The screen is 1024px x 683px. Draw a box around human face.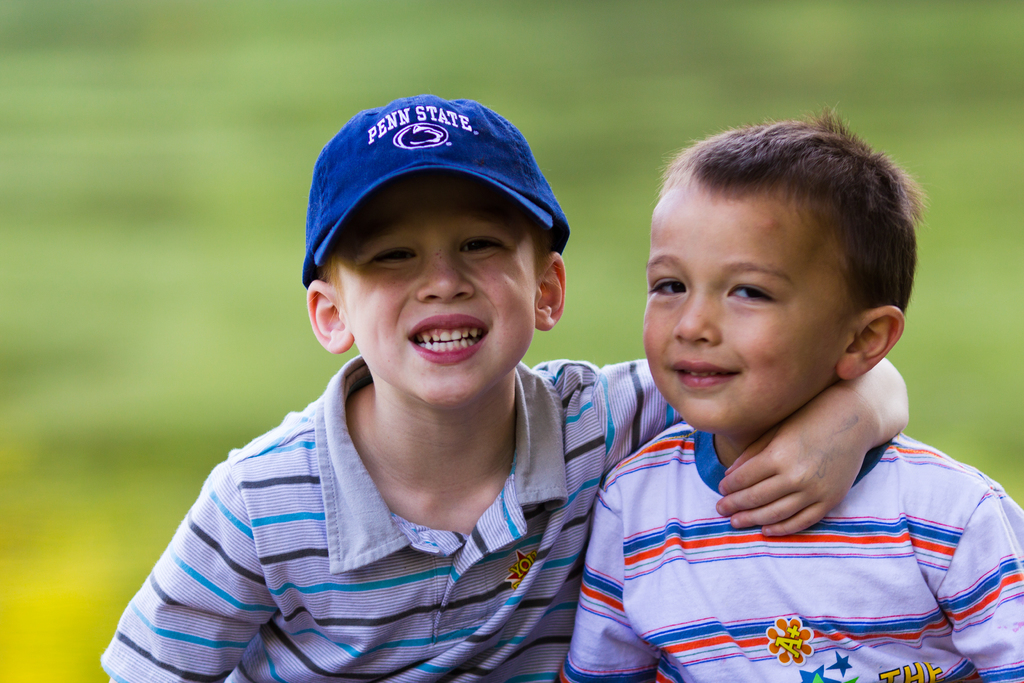
<region>644, 186, 852, 434</region>.
